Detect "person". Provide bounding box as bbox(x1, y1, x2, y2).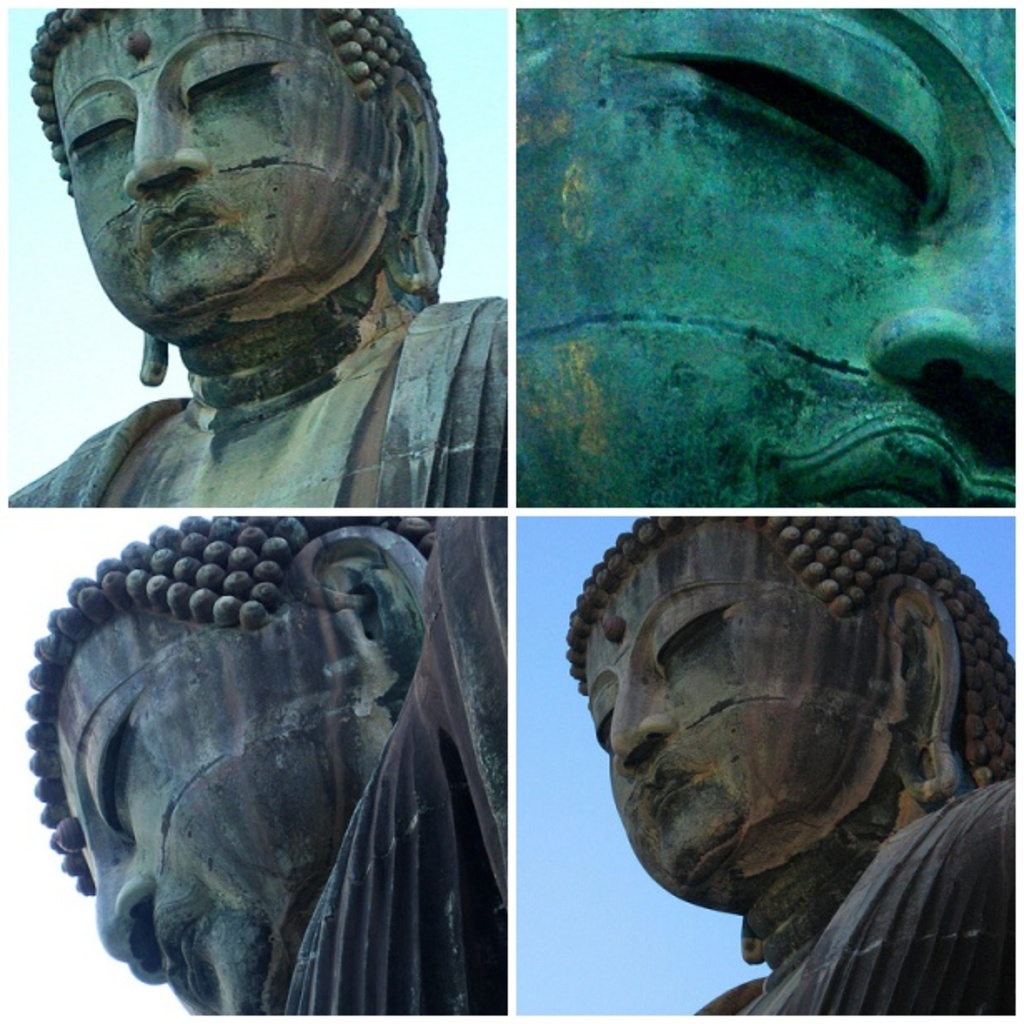
bbox(5, 0, 465, 584).
